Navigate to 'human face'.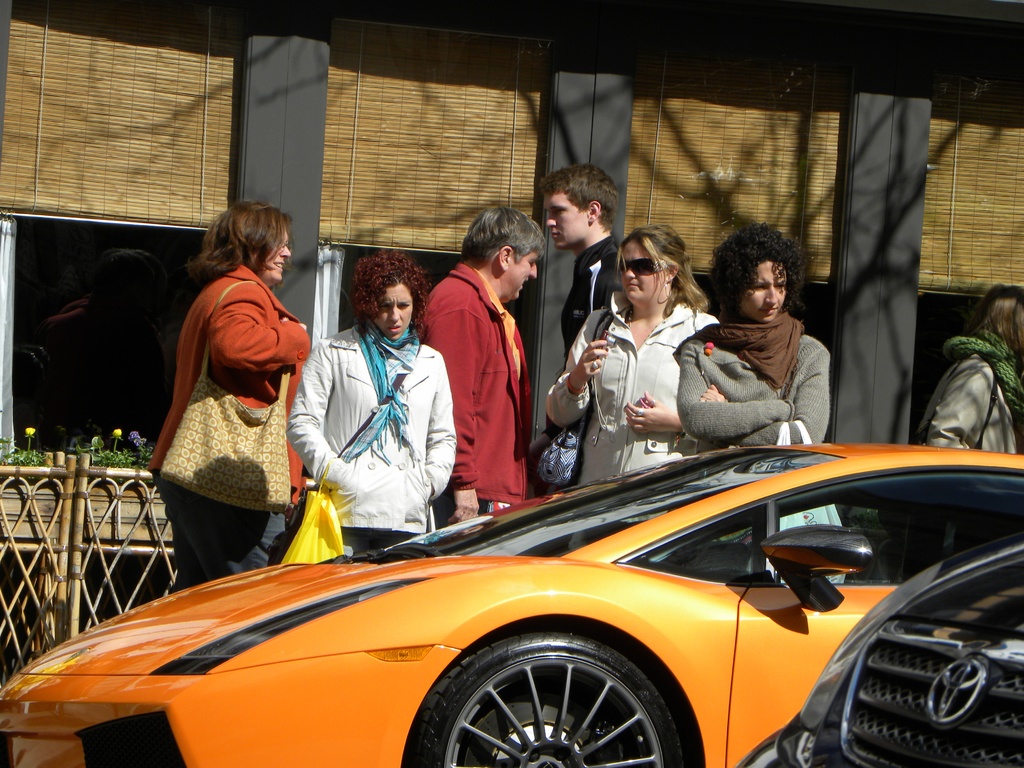
Navigation target: [544, 189, 589, 250].
